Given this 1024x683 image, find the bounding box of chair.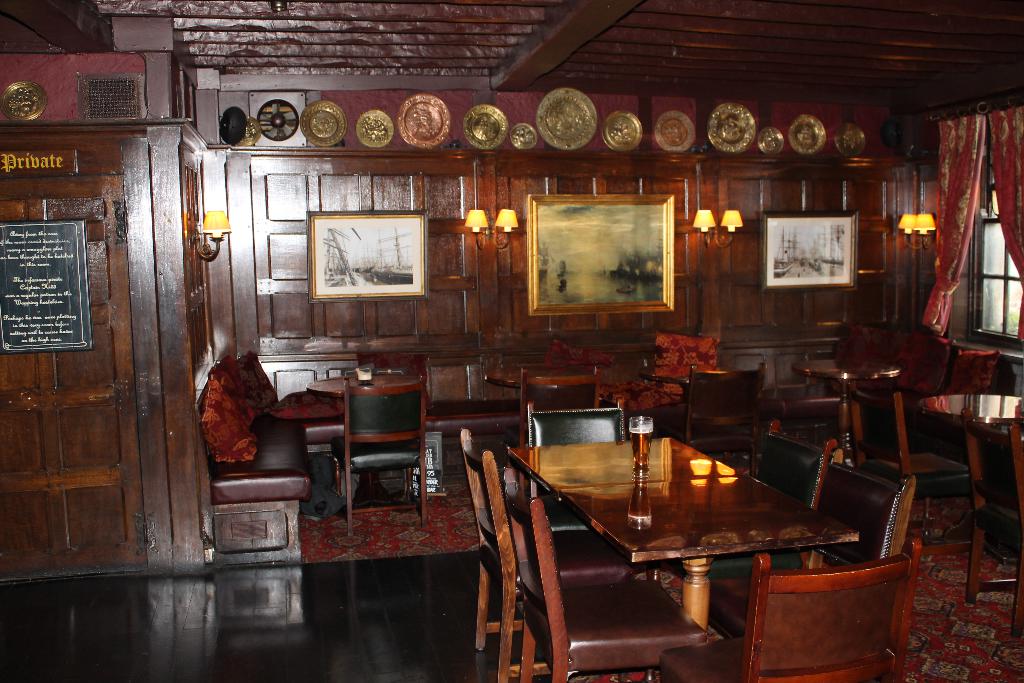
select_region(648, 422, 835, 598).
